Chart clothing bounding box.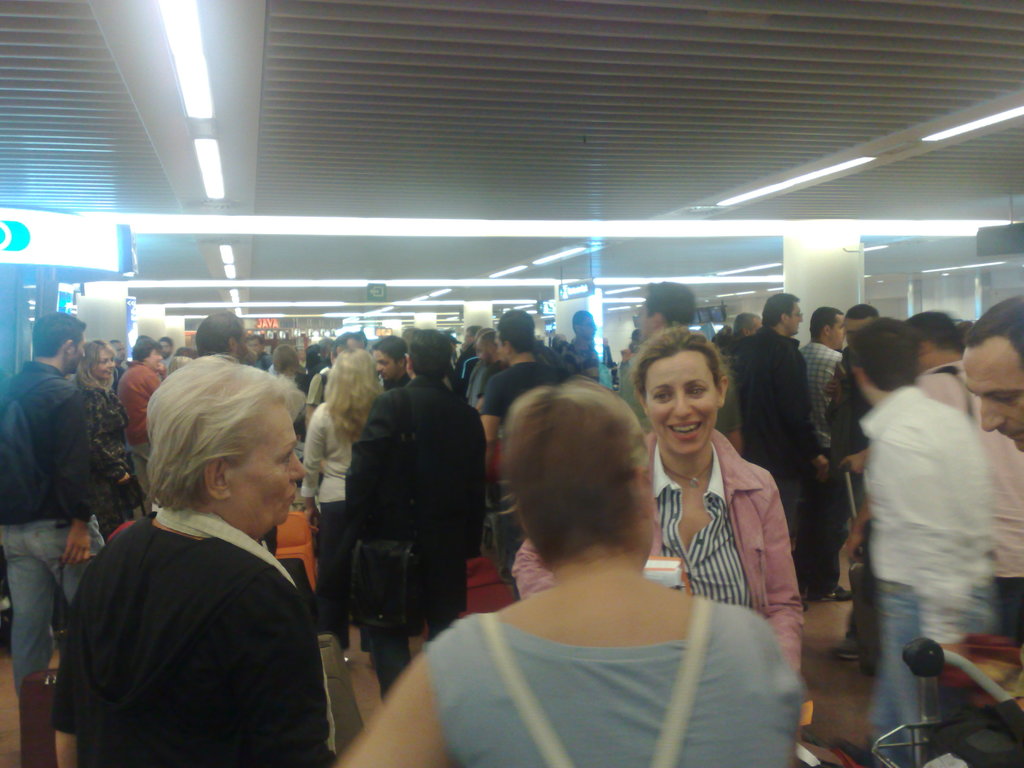
Charted: locate(88, 385, 131, 481).
